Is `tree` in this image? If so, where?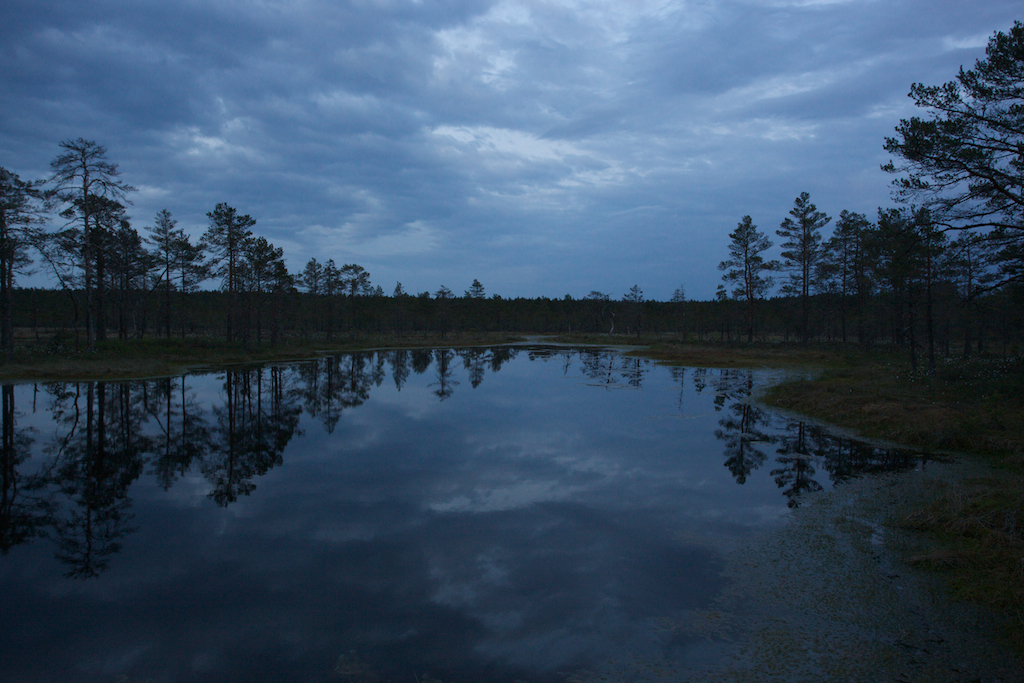
Yes, at {"x1": 876, "y1": 19, "x2": 1023, "y2": 281}.
